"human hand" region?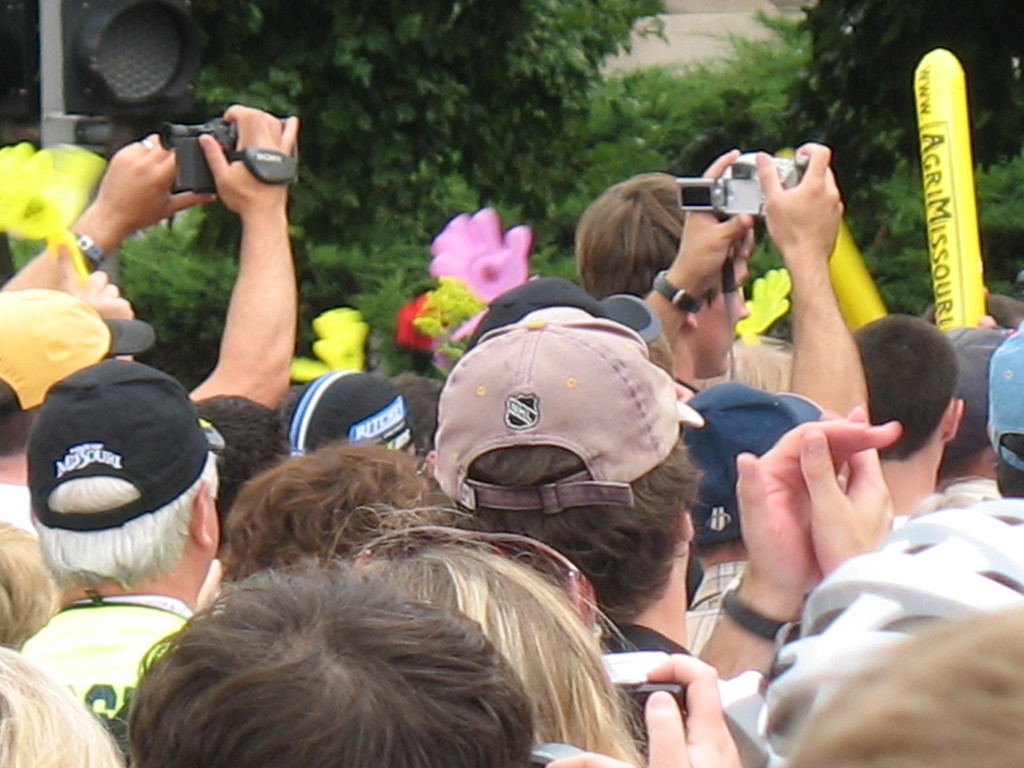
[54,240,140,362]
